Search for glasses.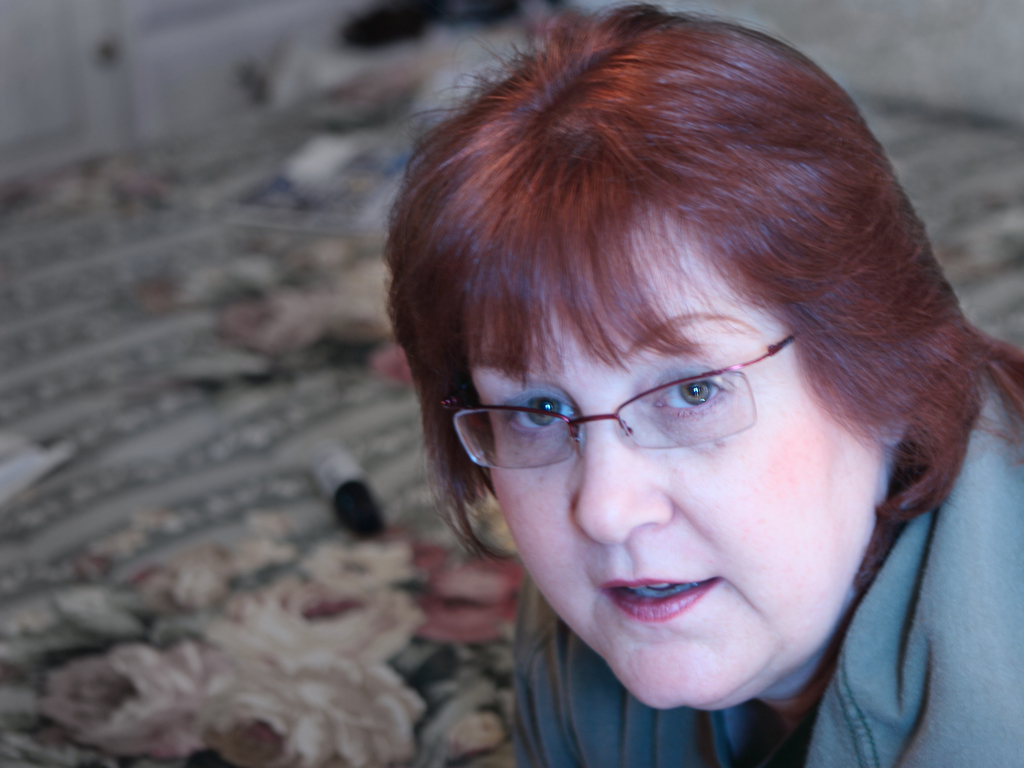
Found at left=442, top=333, right=795, bottom=469.
